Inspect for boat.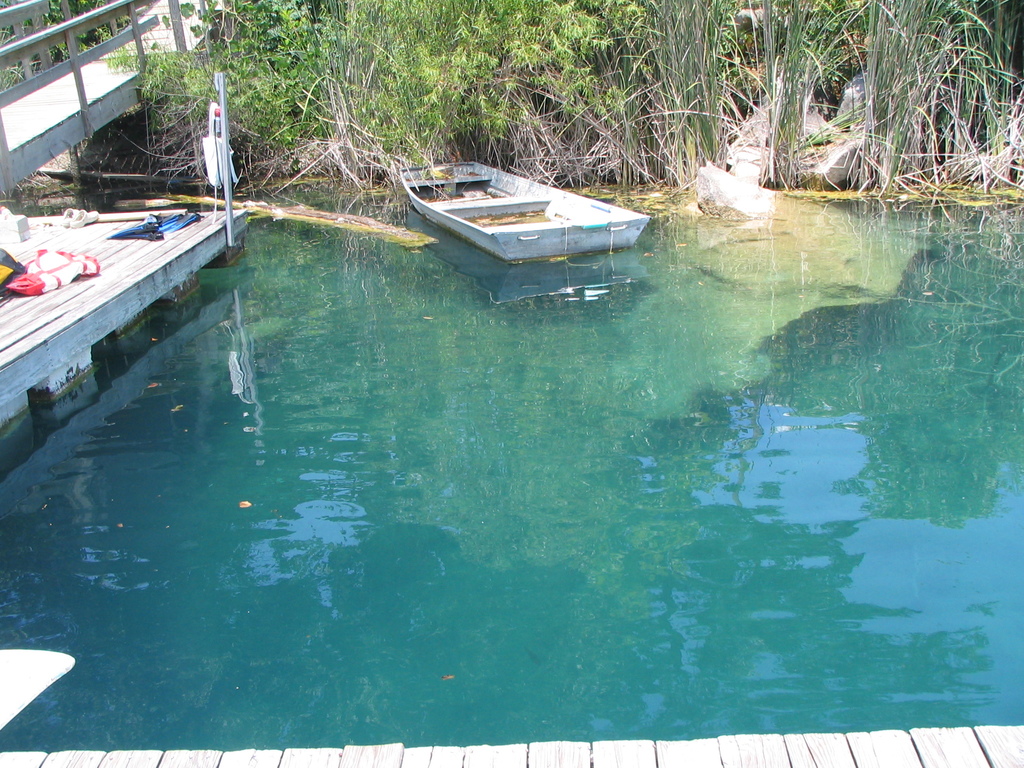
Inspection: detection(396, 150, 652, 269).
